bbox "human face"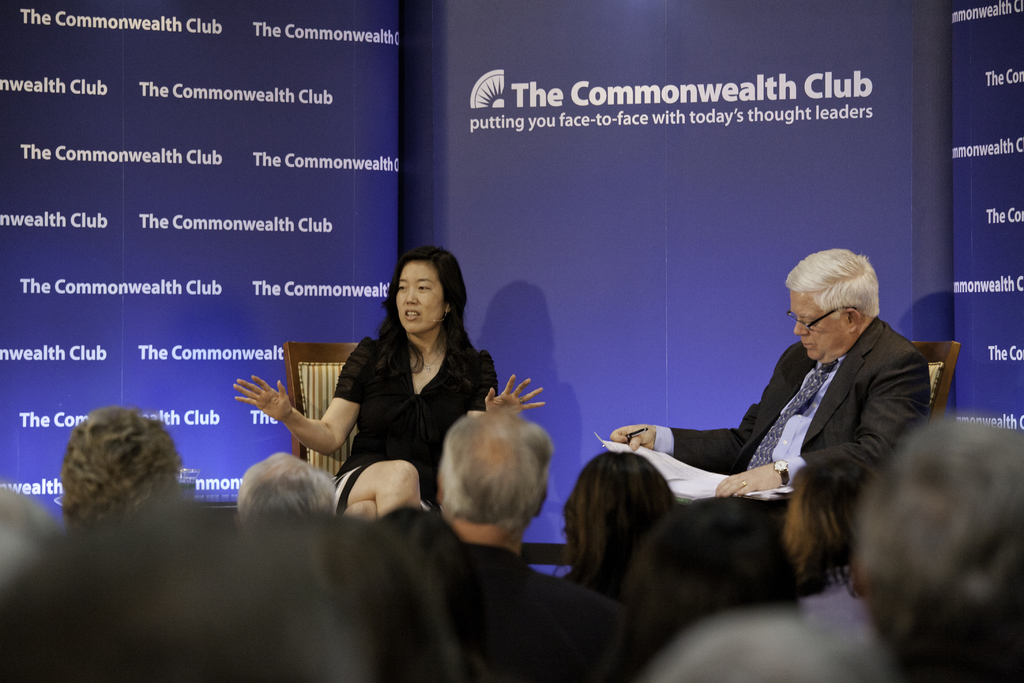
791 290 847 363
